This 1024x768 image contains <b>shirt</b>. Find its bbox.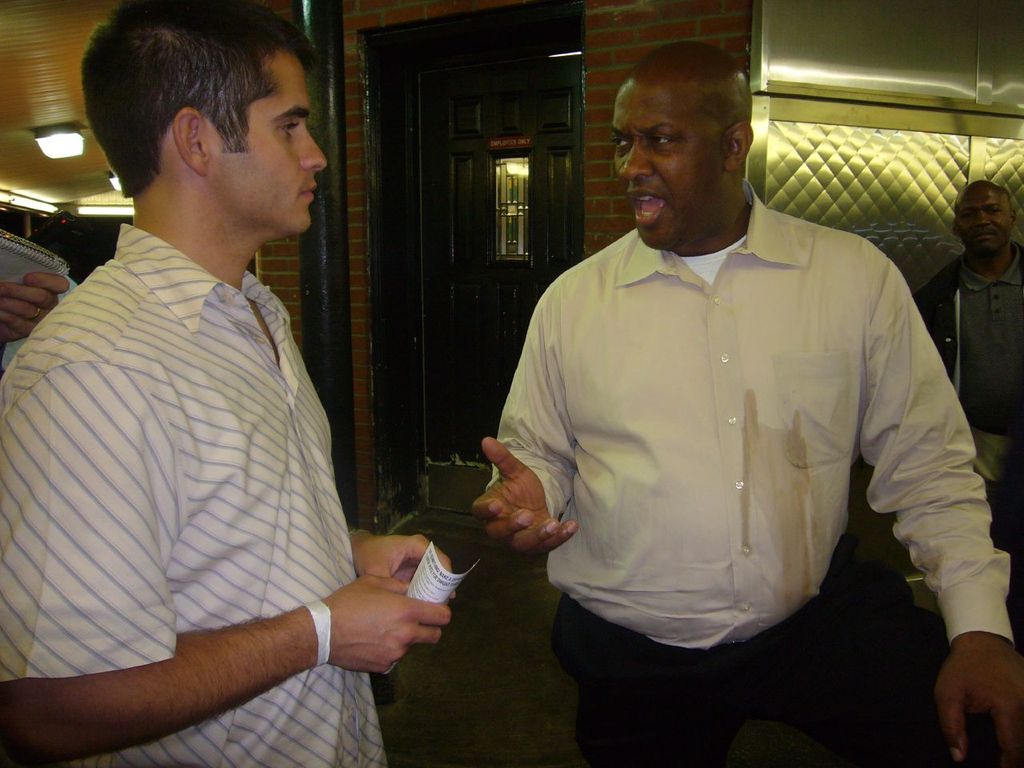
locate(485, 178, 1018, 654).
